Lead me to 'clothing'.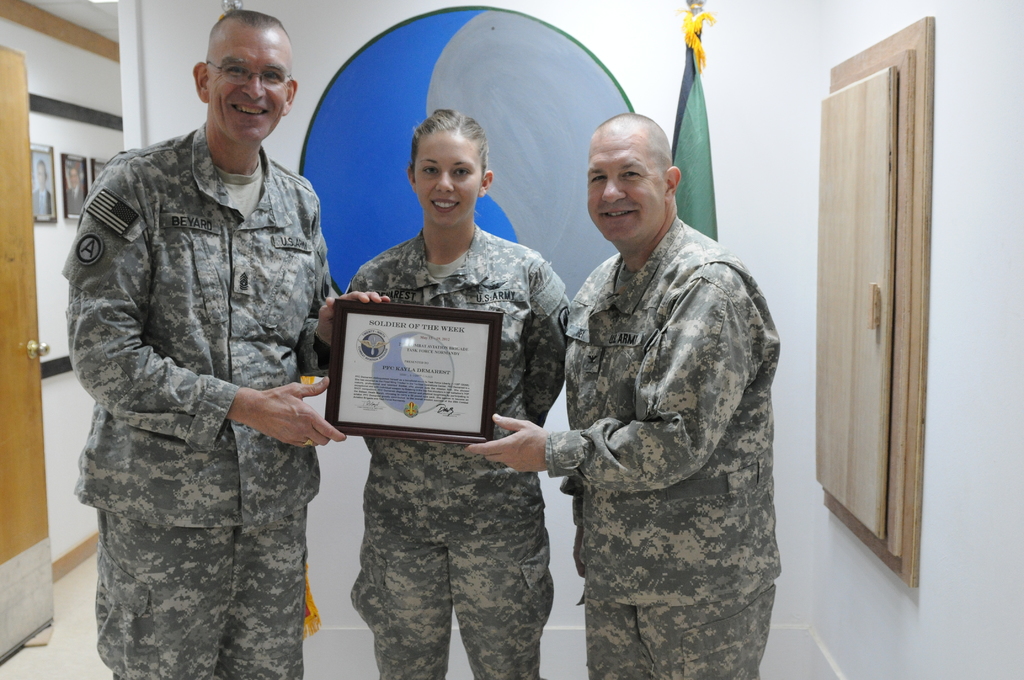
Lead to select_region(543, 214, 783, 679).
